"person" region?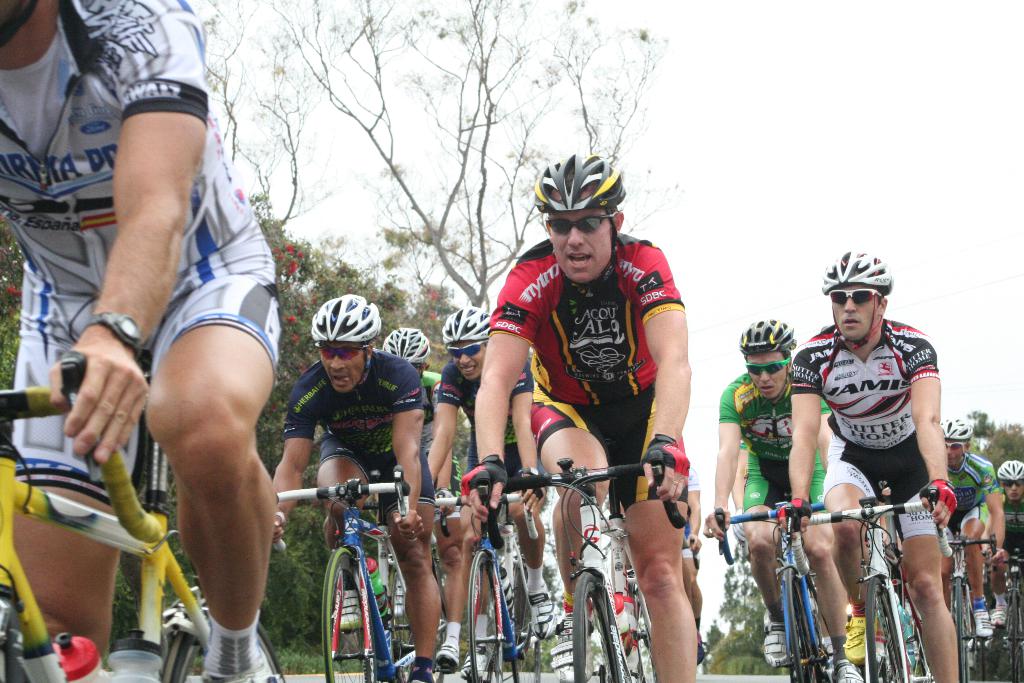
[x1=423, y1=302, x2=559, y2=682]
